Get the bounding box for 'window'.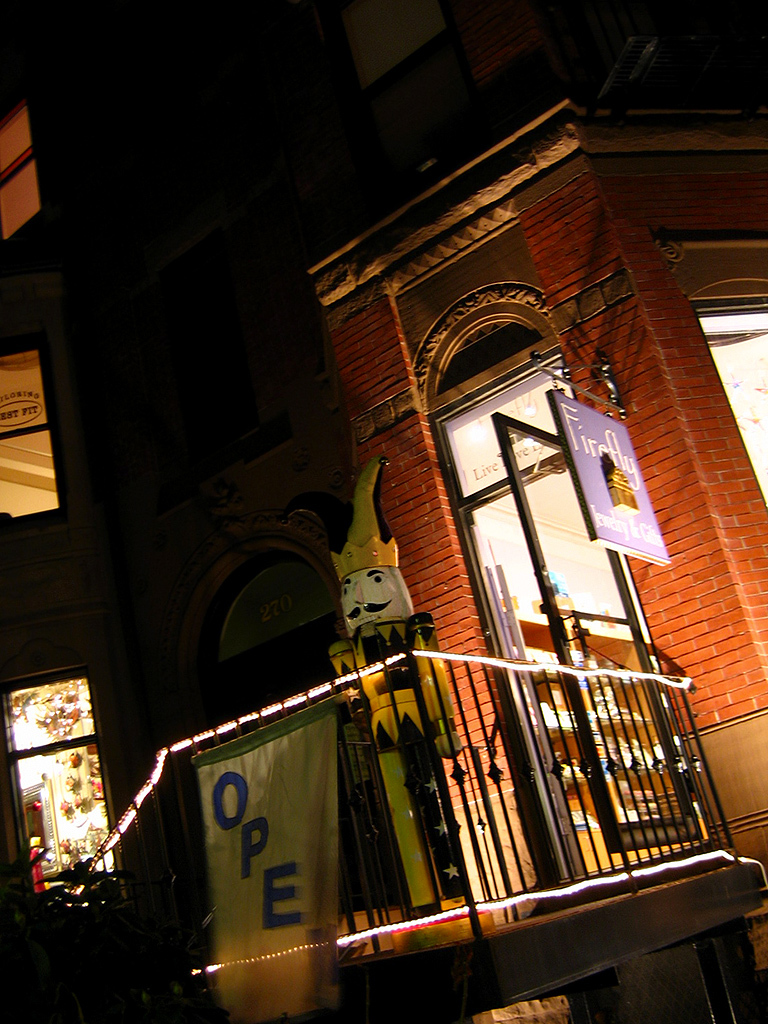
[x1=684, y1=281, x2=767, y2=514].
